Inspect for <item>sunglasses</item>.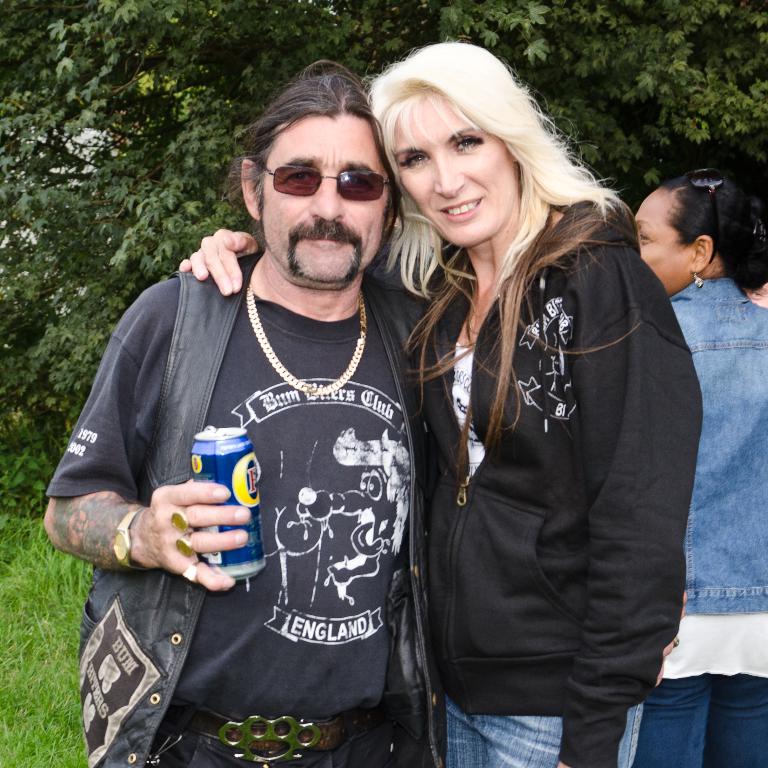
Inspection: 680:169:729:260.
